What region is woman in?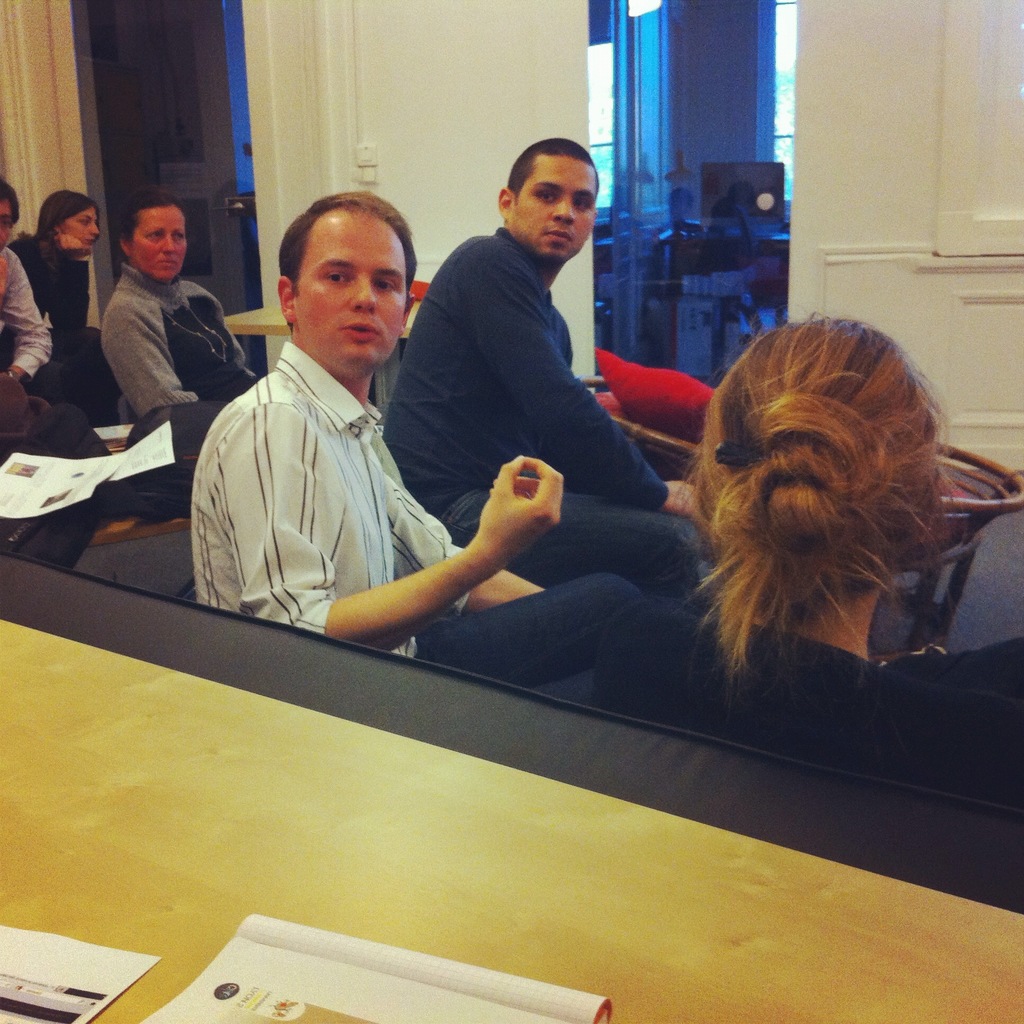
(592,308,1023,798).
